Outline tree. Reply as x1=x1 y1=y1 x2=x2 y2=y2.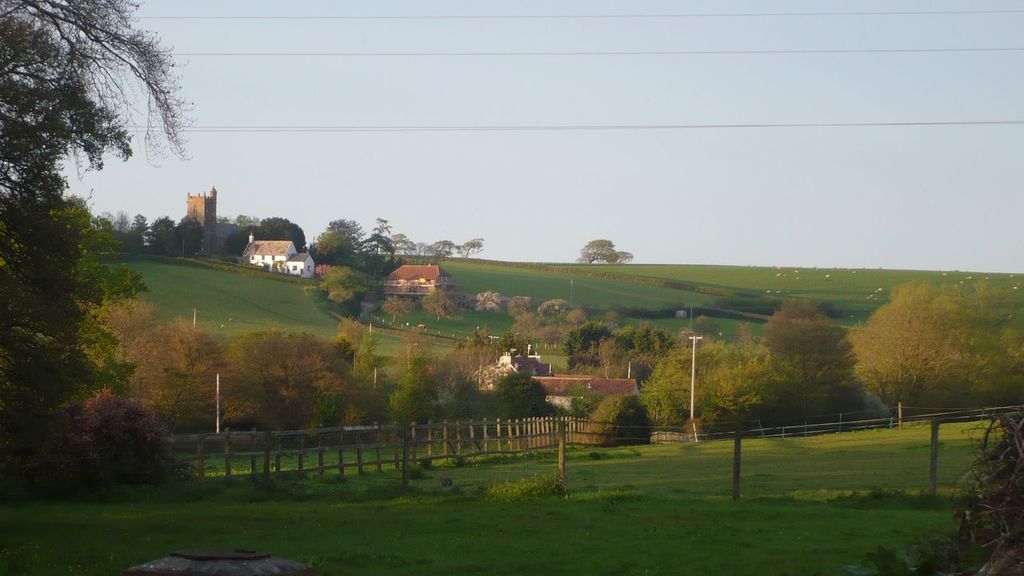
x1=13 y1=203 x2=148 y2=390.
